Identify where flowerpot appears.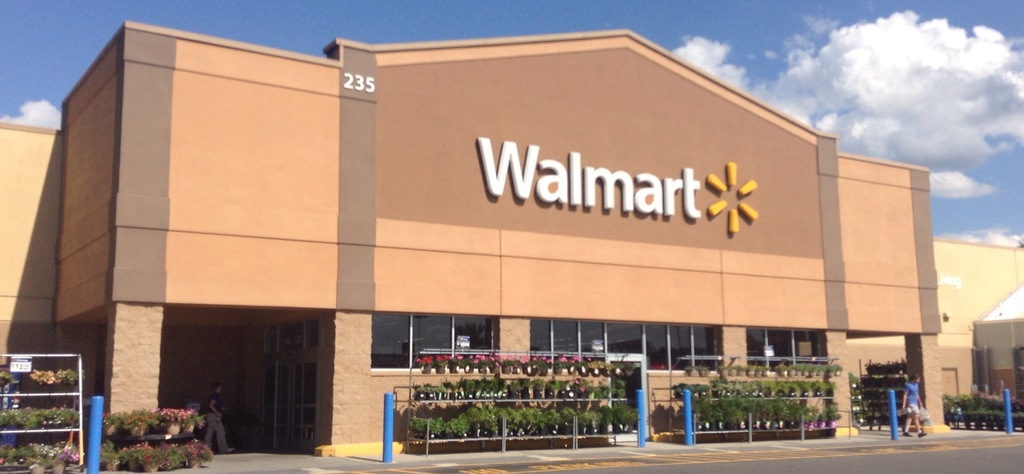
Appears at BBox(142, 462, 159, 472).
